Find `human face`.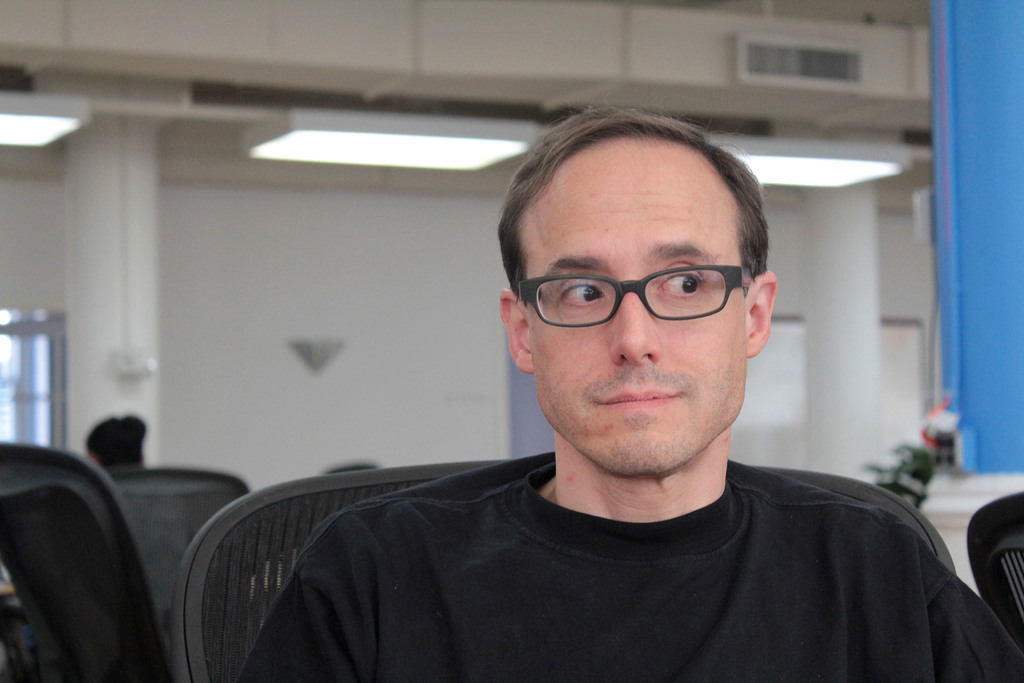
{"left": 523, "top": 143, "right": 749, "bottom": 479}.
